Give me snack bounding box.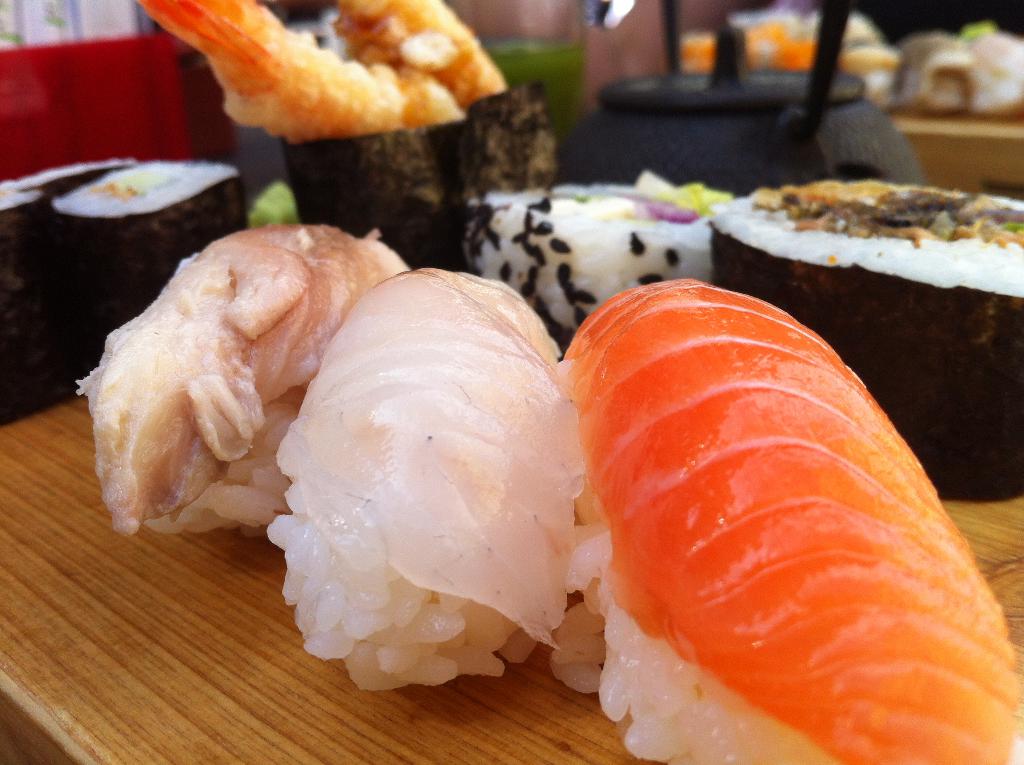
[x1=0, y1=165, x2=140, y2=429].
